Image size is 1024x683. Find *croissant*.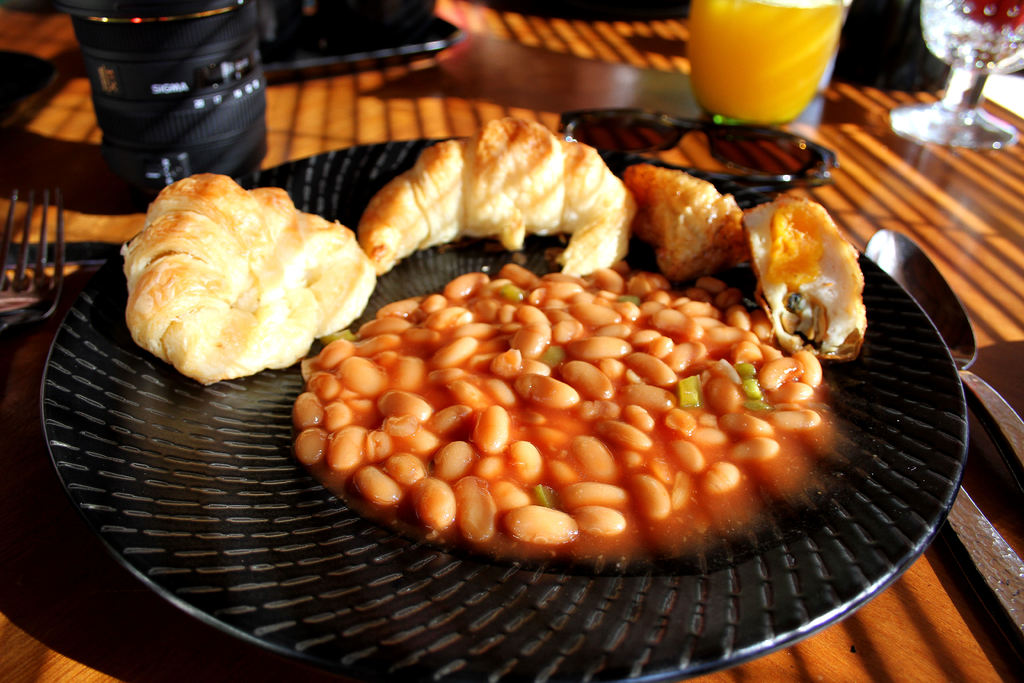
l=362, t=115, r=631, b=274.
